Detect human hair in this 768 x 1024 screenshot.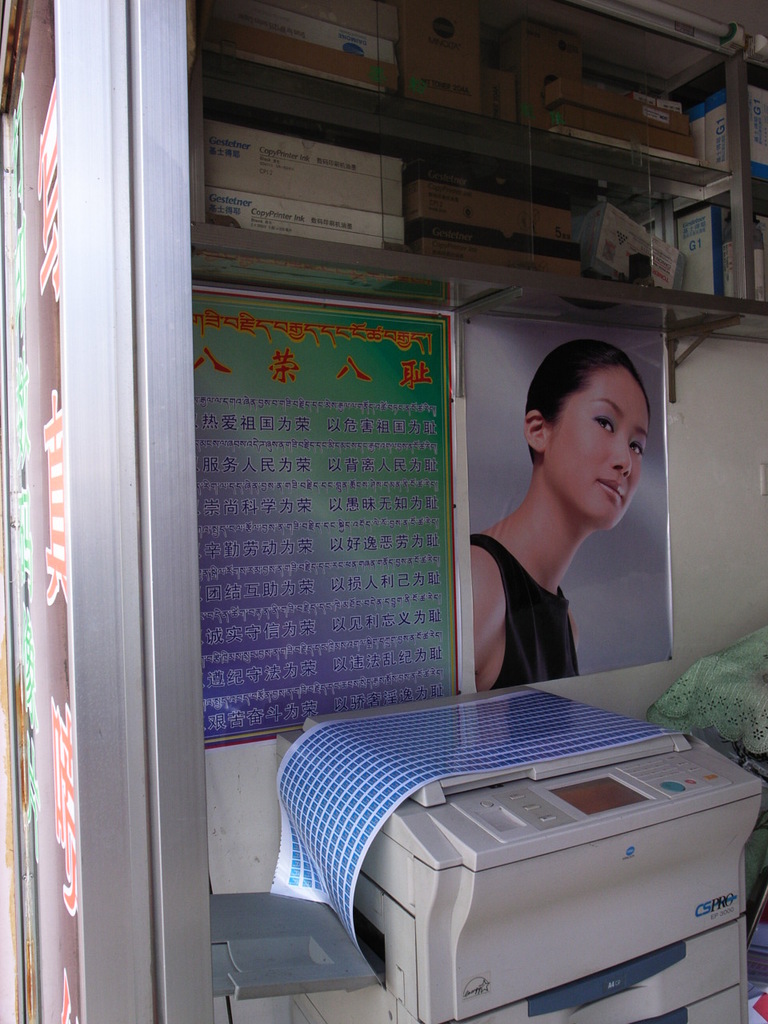
Detection: bbox=(531, 340, 651, 481).
